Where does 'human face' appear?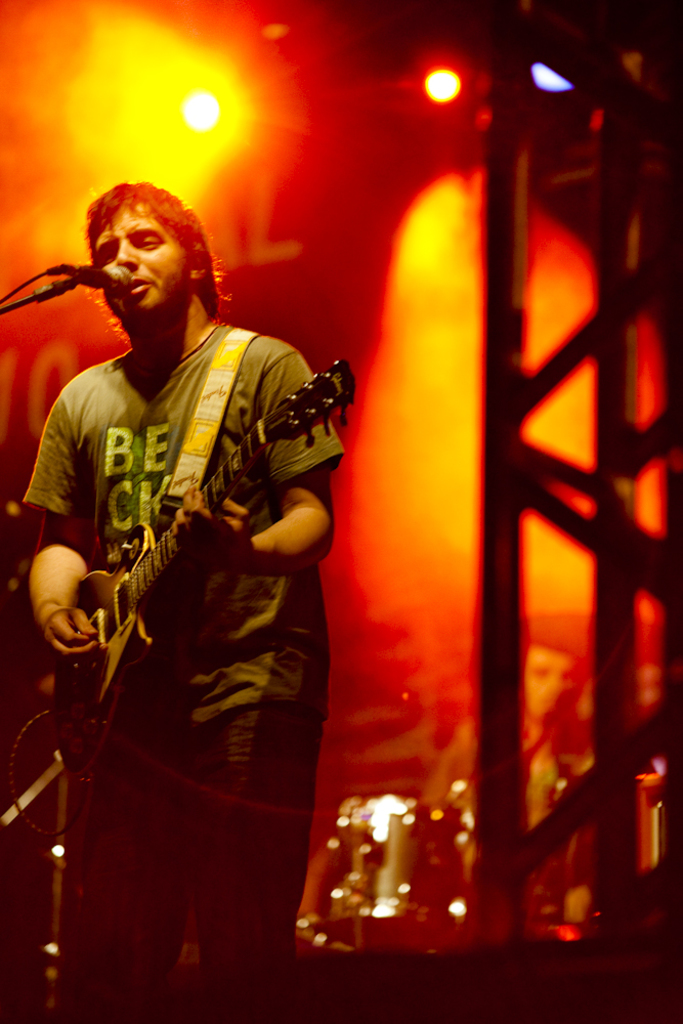
Appears at locate(97, 206, 179, 319).
